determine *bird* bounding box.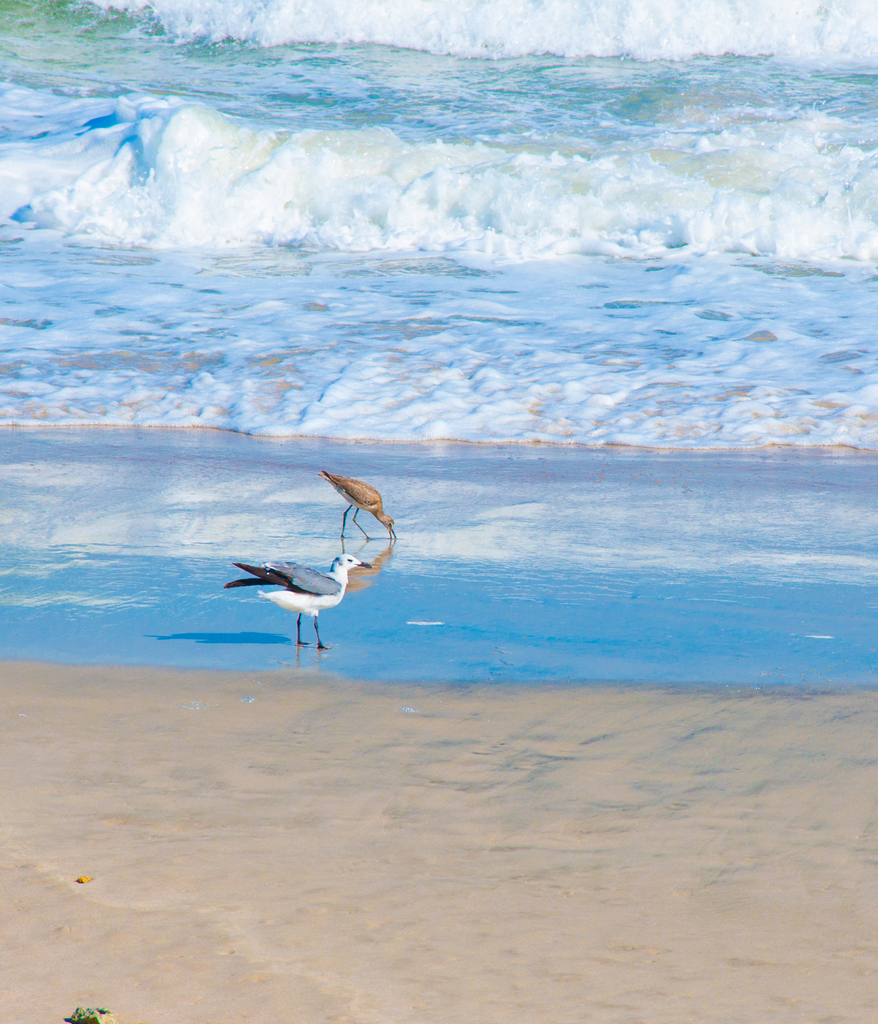
Determined: detection(316, 469, 400, 536).
